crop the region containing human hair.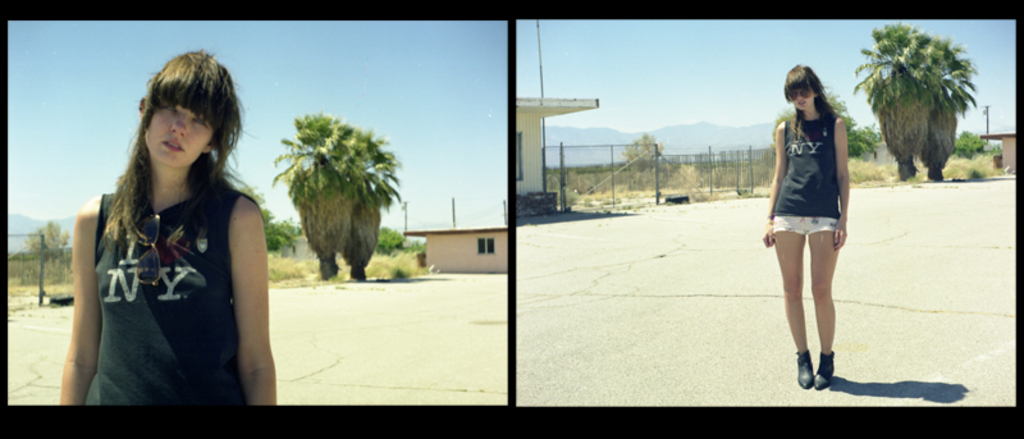
Crop region: <region>785, 63, 840, 141</region>.
